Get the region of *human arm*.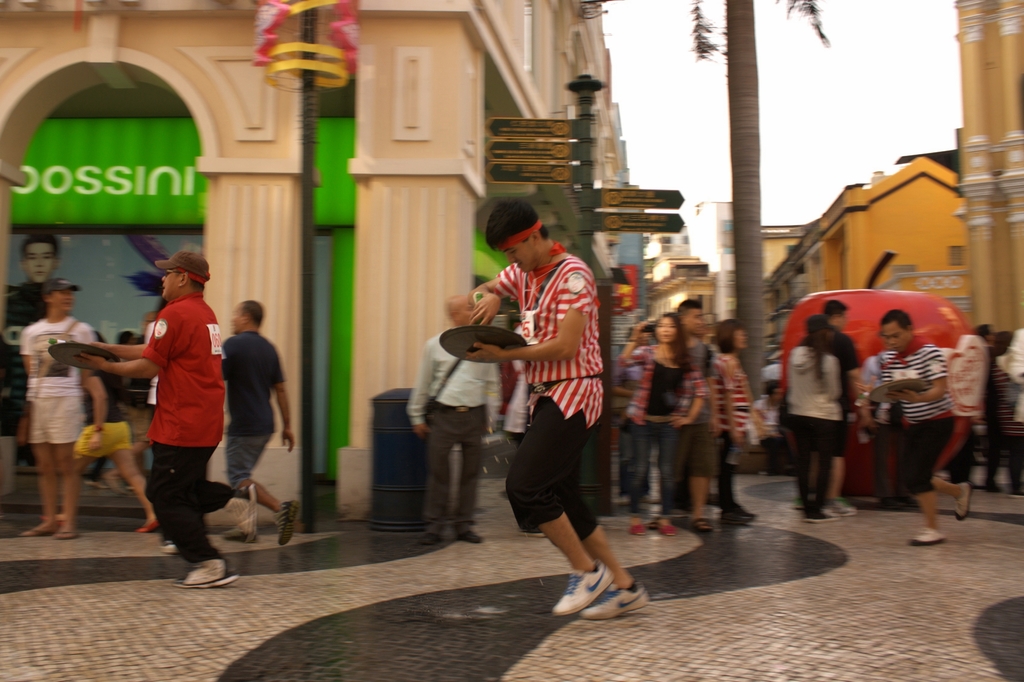
271/350/296/453.
